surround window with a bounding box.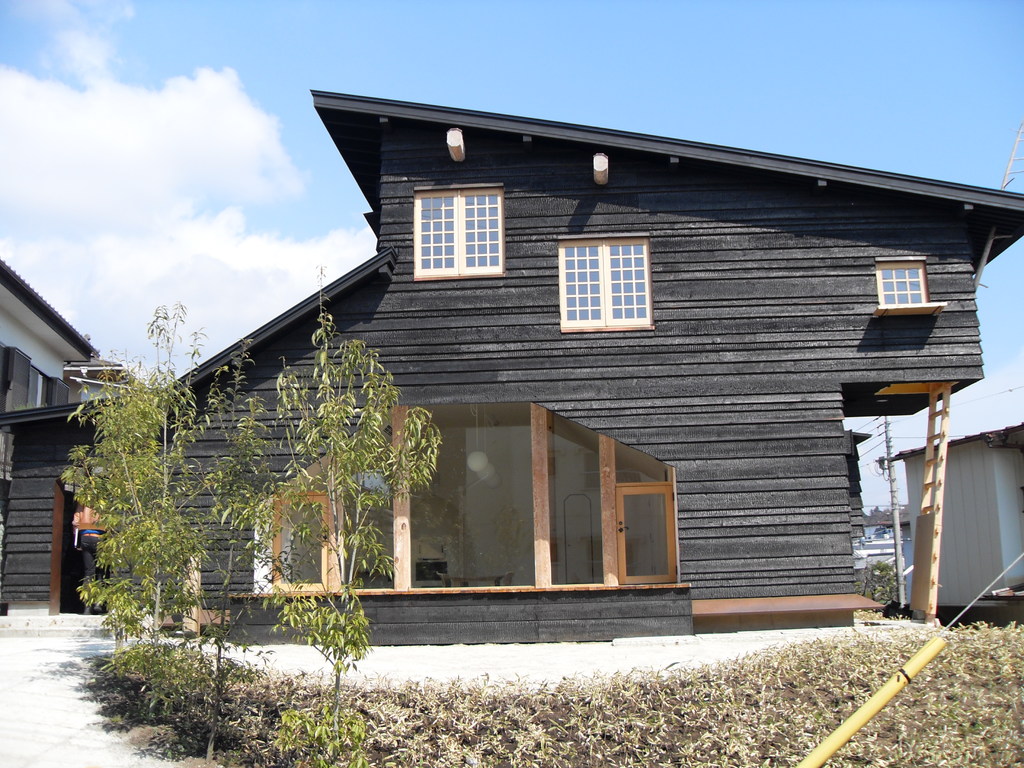
(left=868, top=253, right=943, bottom=325).
